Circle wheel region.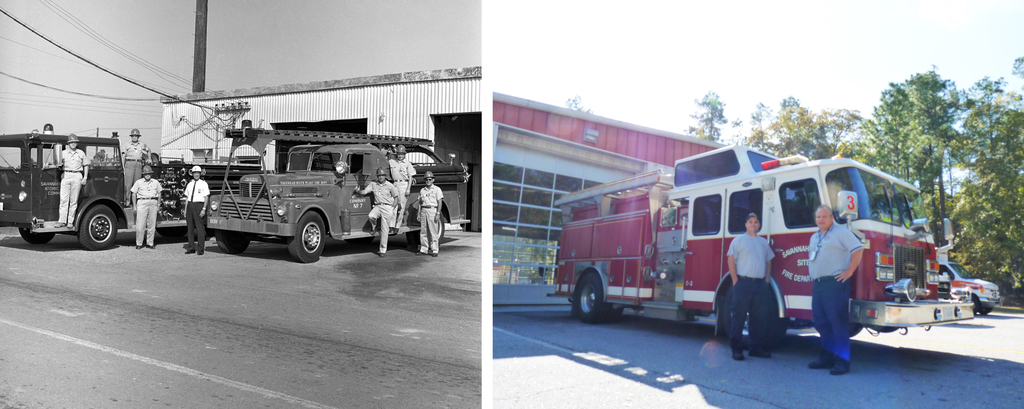
Region: select_region(216, 232, 246, 255).
